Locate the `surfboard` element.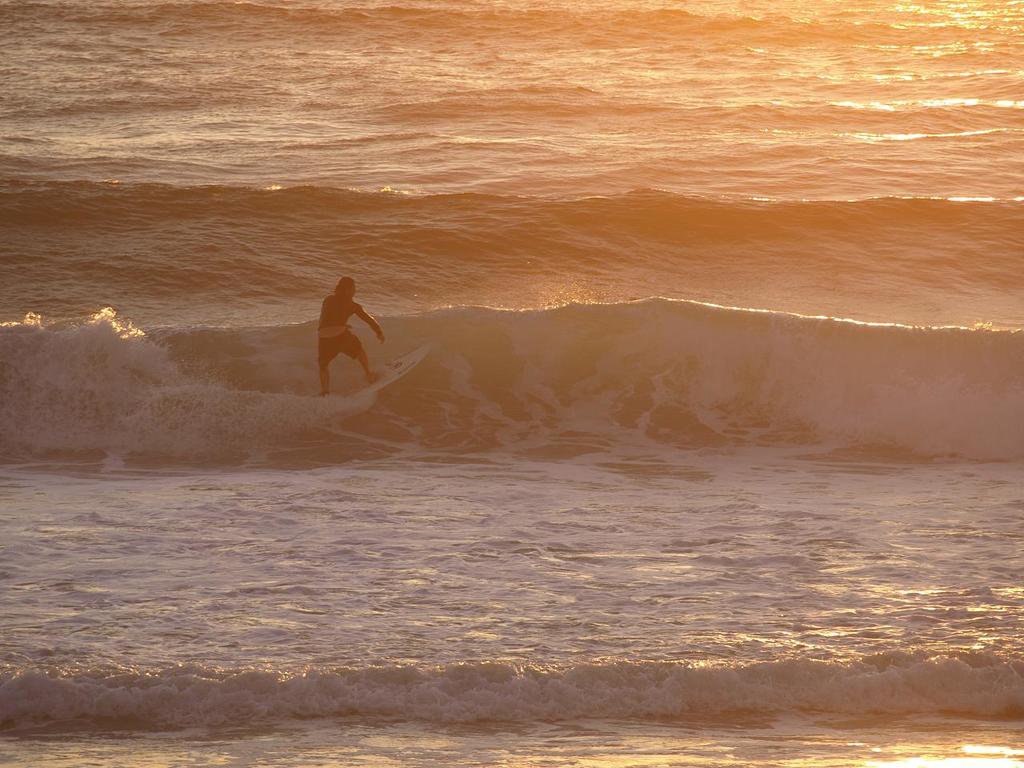
Element bbox: <box>363,339,434,394</box>.
